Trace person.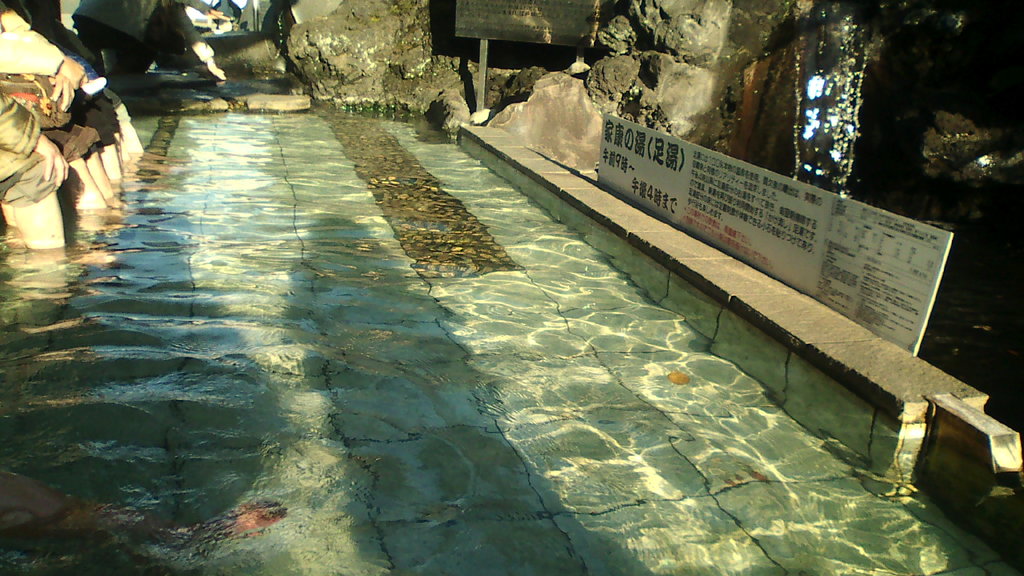
Traced to 0:0:107:103.
